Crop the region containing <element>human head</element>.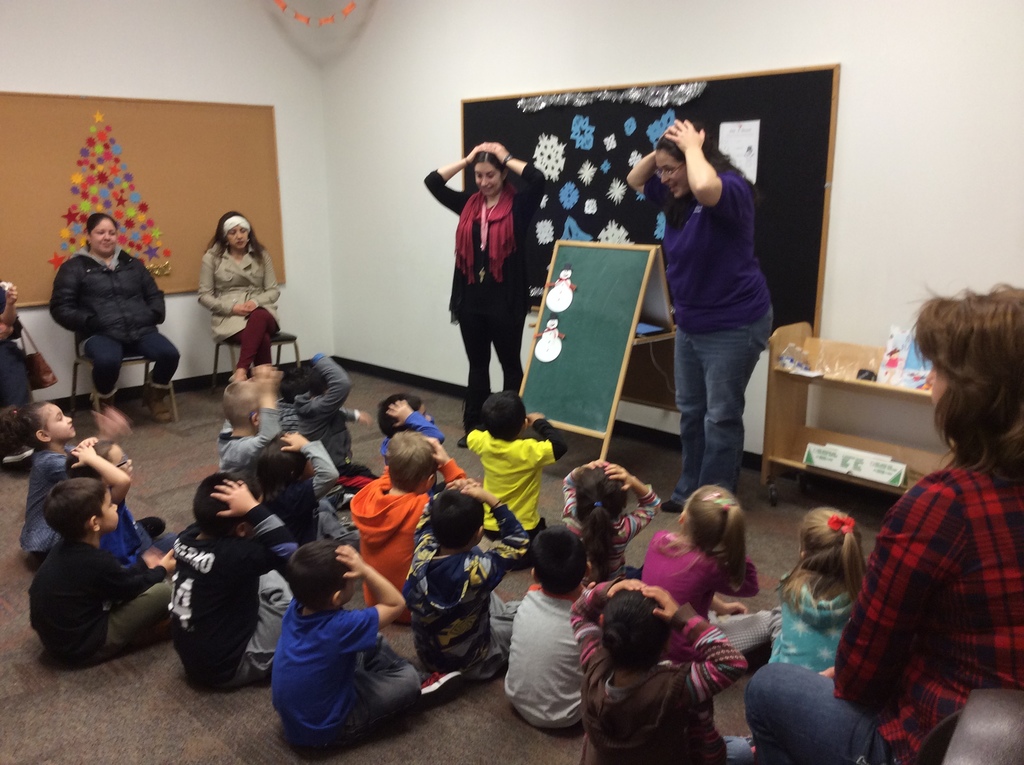
Crop region: (x1=527, y1=525, x2=594, y2=596).
